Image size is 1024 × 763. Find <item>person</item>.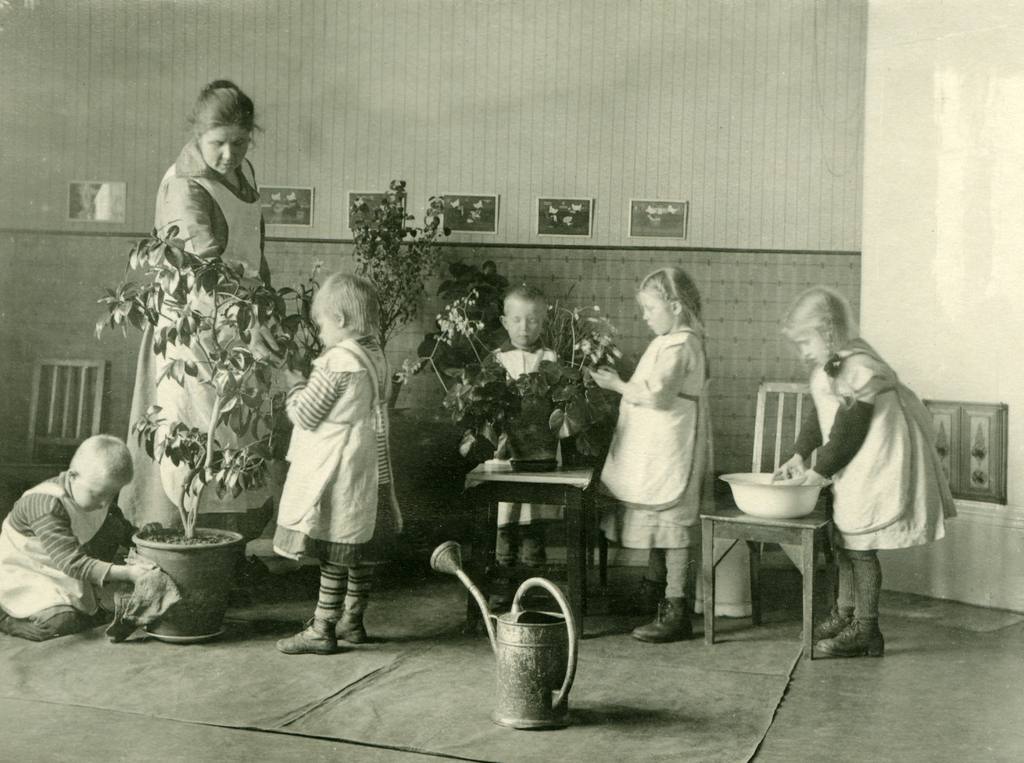
(569, 261, 704, 662).
